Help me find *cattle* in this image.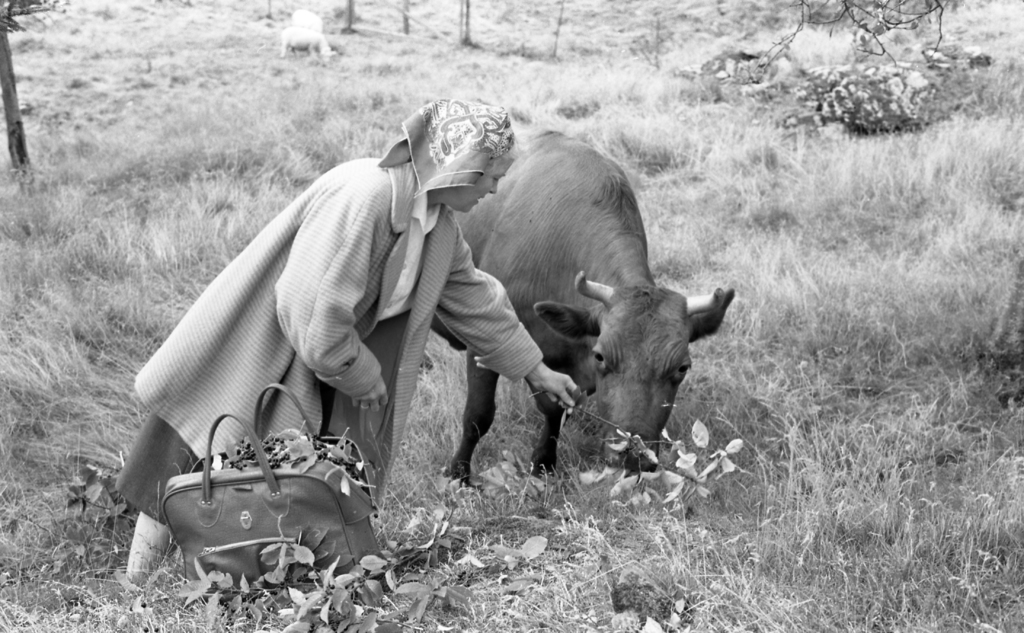
Found it: <region>427, 135, 738, 493</region>.
